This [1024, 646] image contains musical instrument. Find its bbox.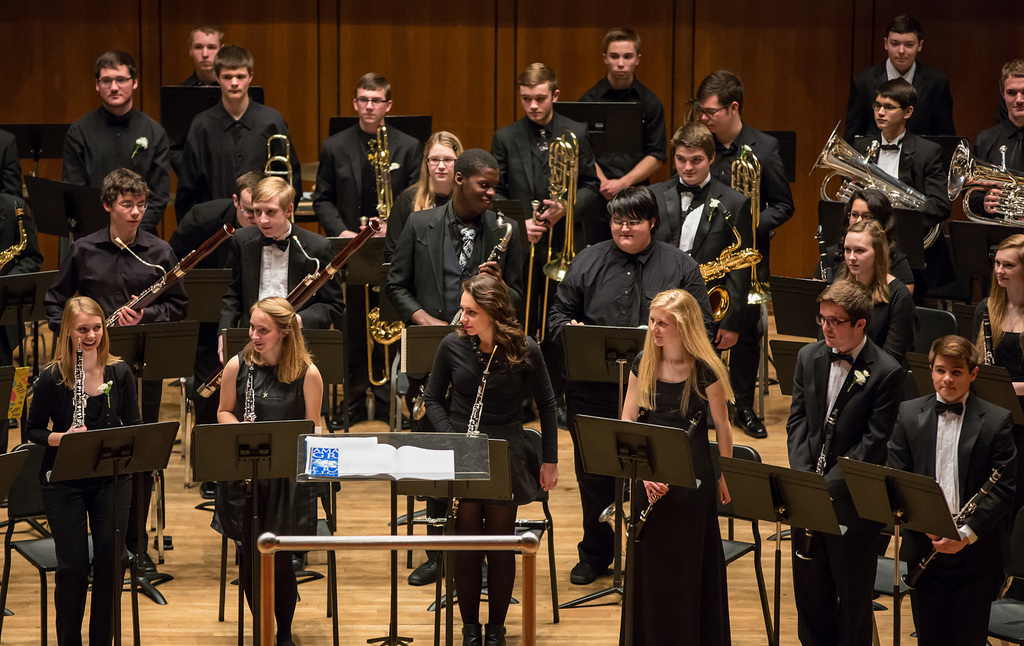
(636,411,705,550).
